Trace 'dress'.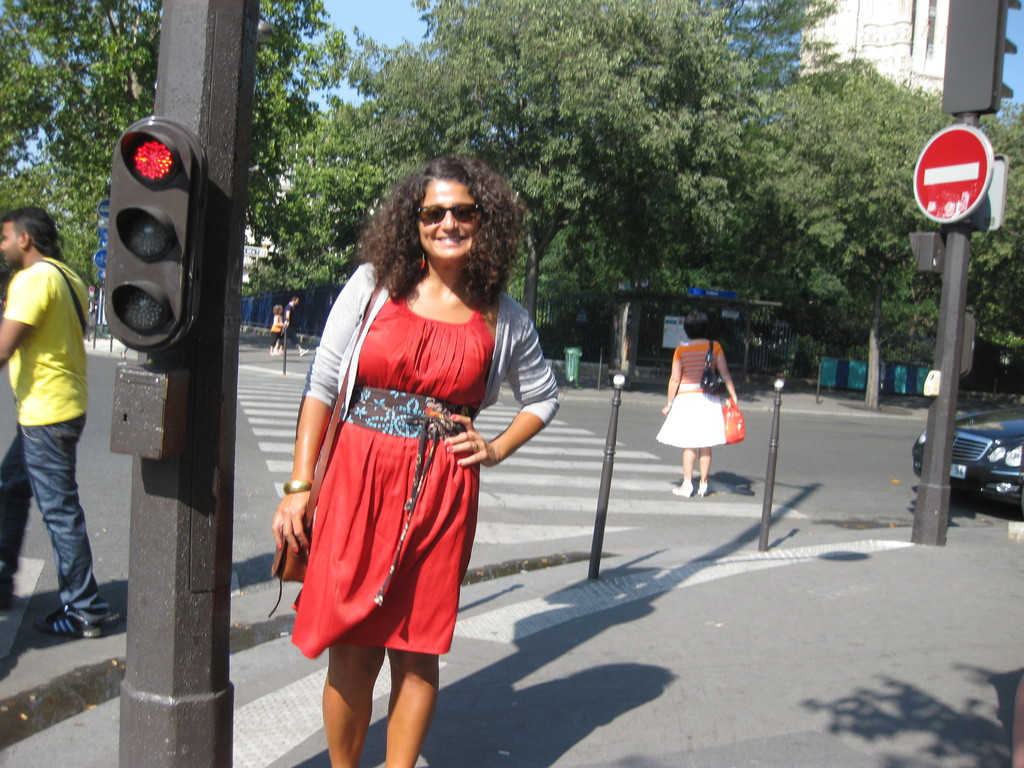
Traced to l=294, t=294, r=497, b=658.
